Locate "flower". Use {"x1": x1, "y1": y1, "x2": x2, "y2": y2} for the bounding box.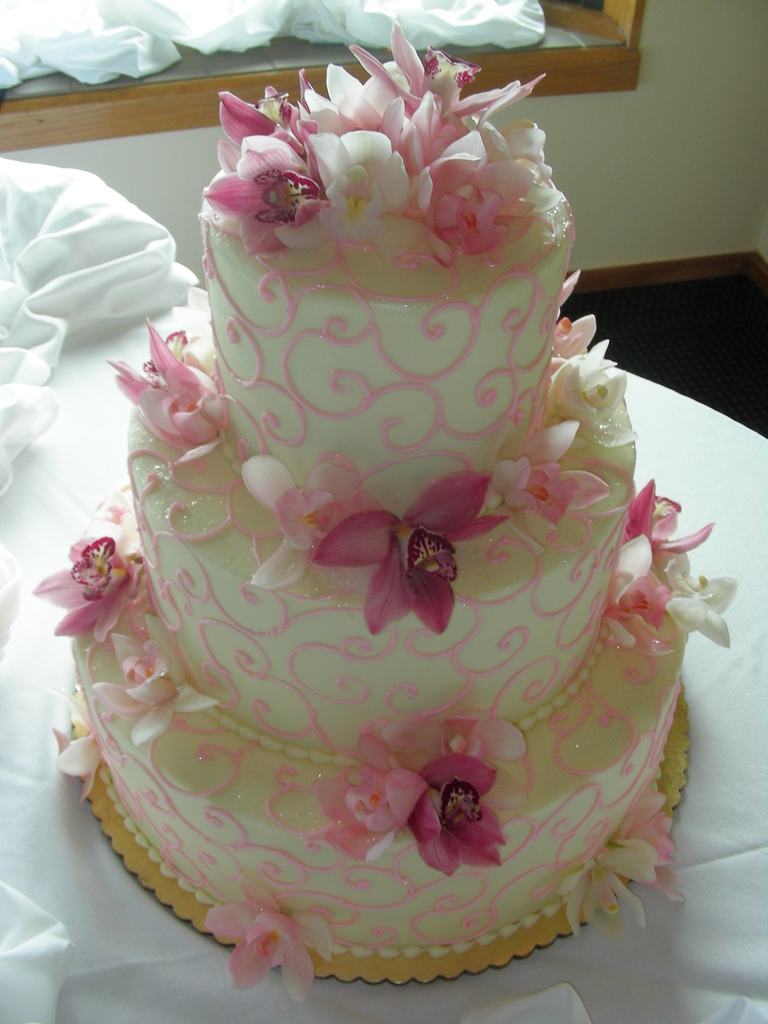
{"x1": 386, "y1": 710, "x2": 525, "y2": 818}.
